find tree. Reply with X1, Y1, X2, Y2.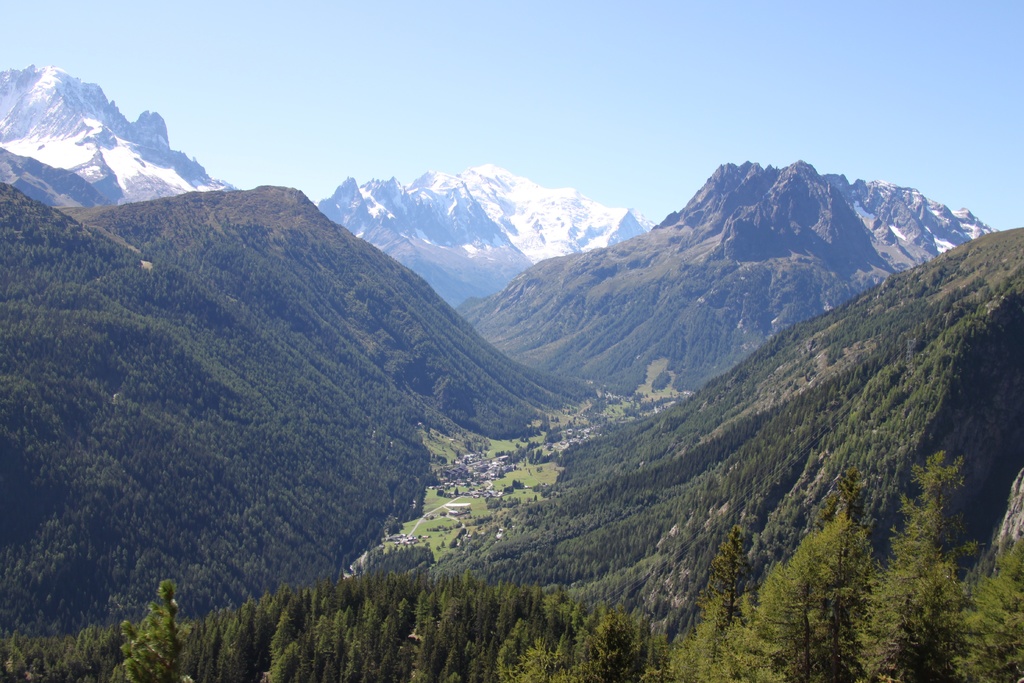
270, 636, 308, 682.
